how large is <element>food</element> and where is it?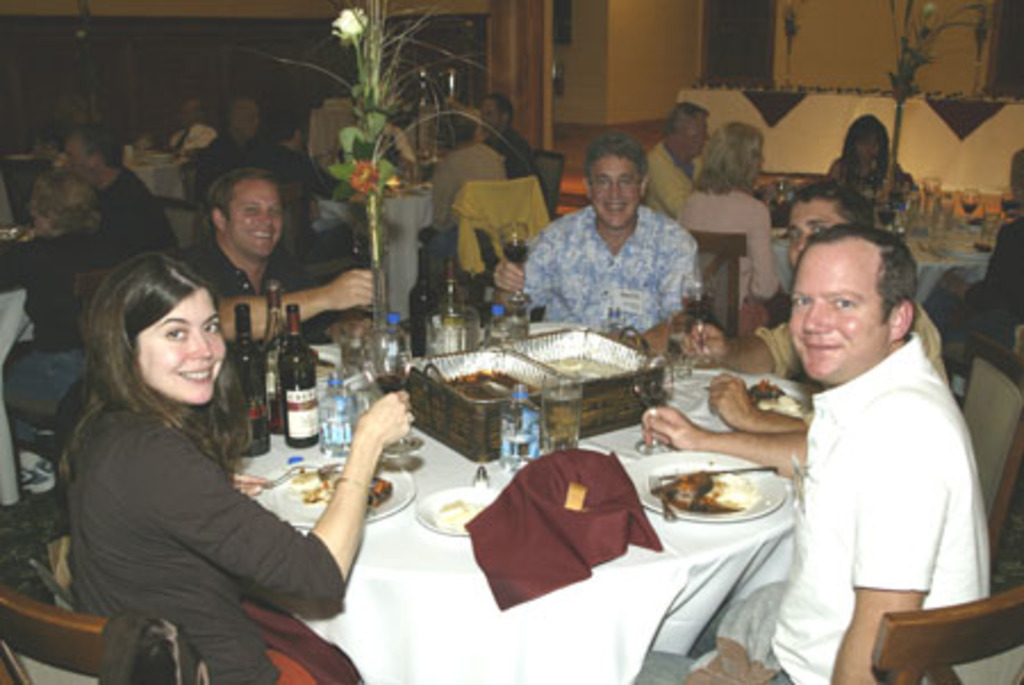
Bounding box: [x1=435, y1=501, x2=476, y2=528].
